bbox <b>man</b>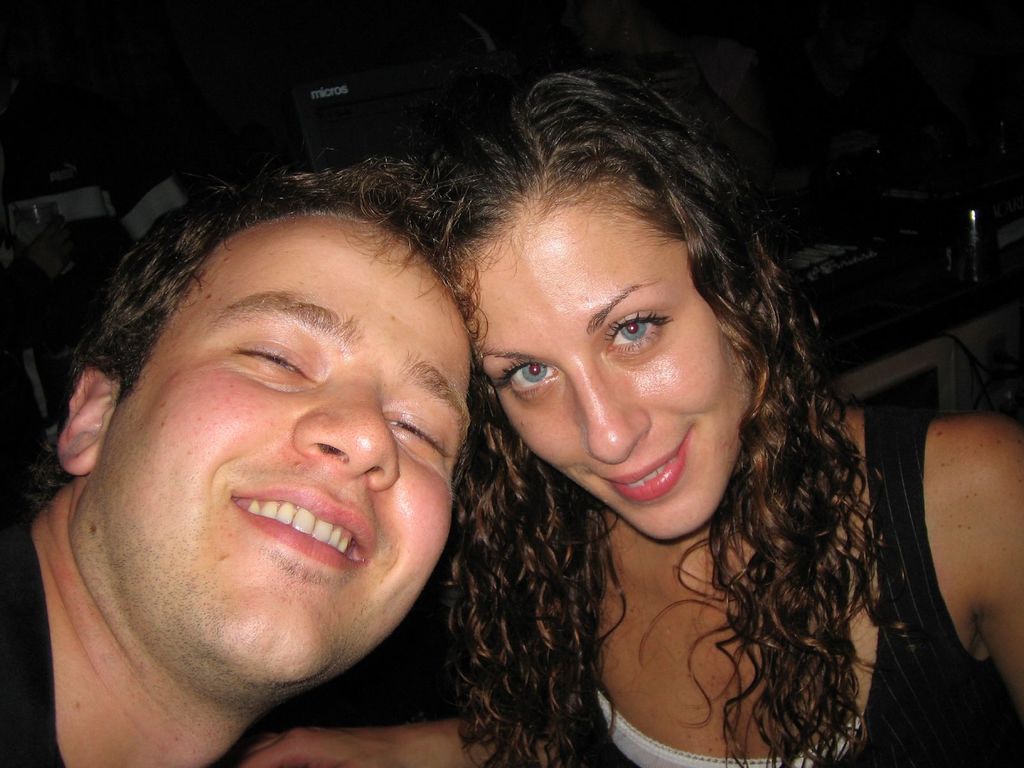
Rect(12, 195, 493, 757)
